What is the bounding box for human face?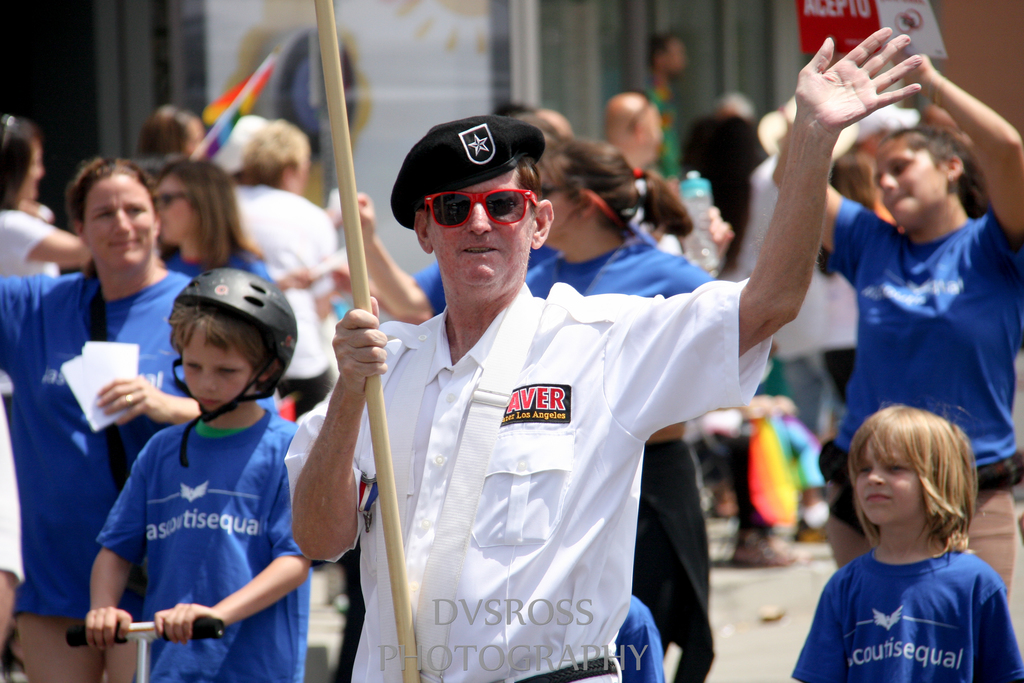
[879, 133, 945, 228].
